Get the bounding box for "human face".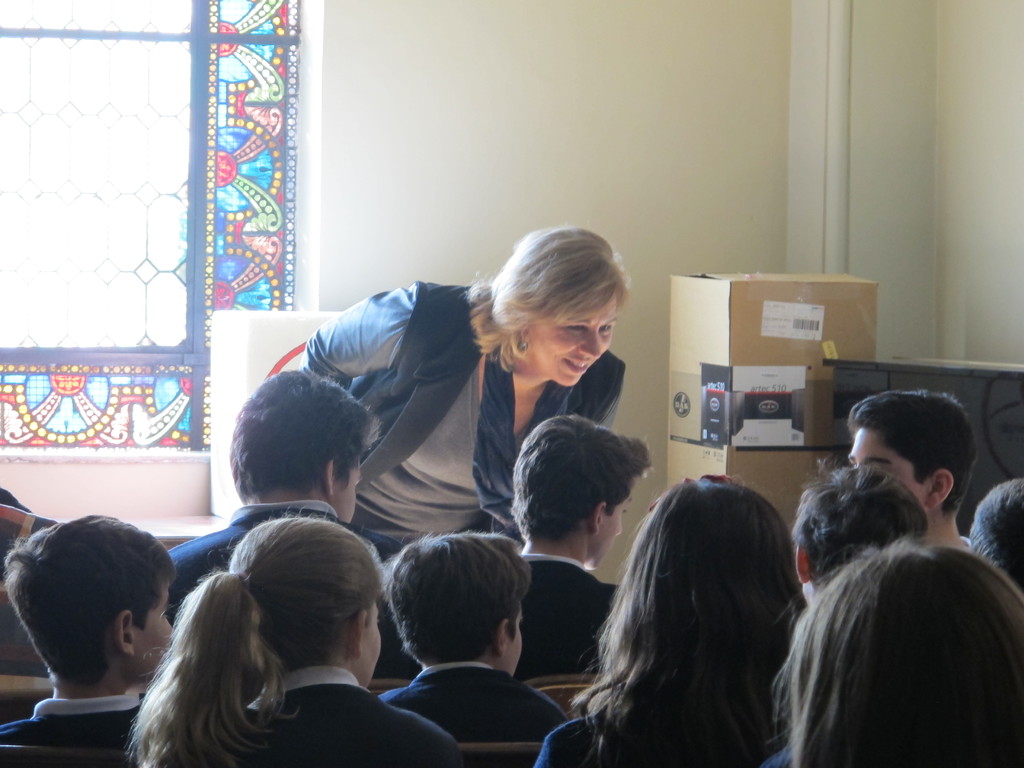
select_region(354, 600, 381, 689).
